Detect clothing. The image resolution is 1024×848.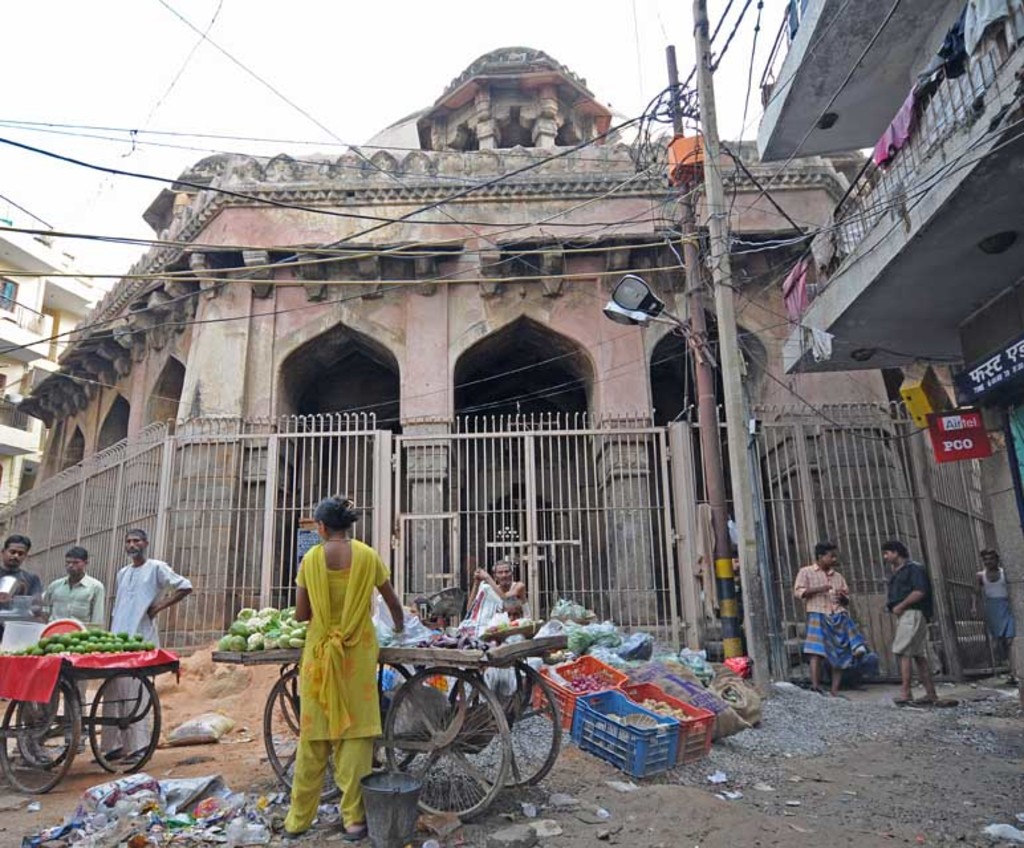
locate(883, 561, 931, 654).
